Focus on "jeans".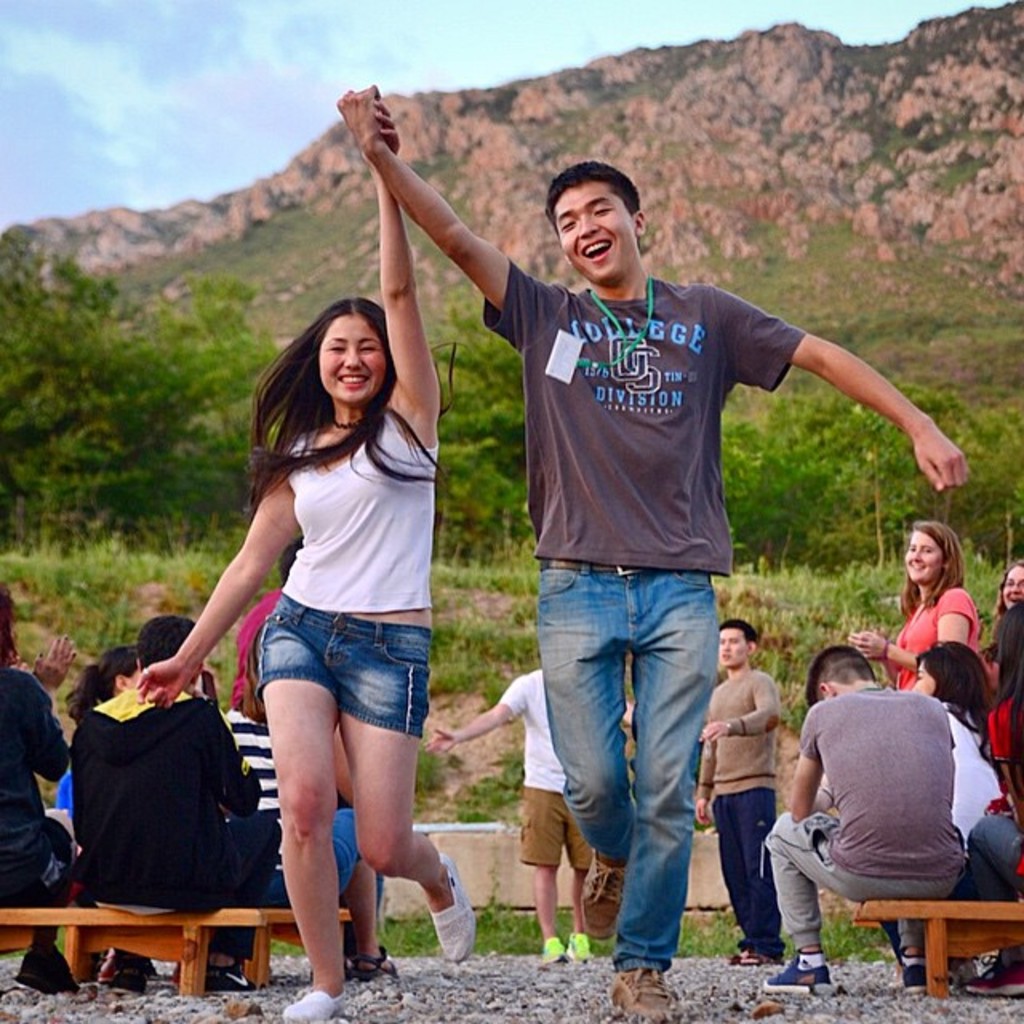
Focused at [x1=251, y1=808, x2=384, y2=954].
